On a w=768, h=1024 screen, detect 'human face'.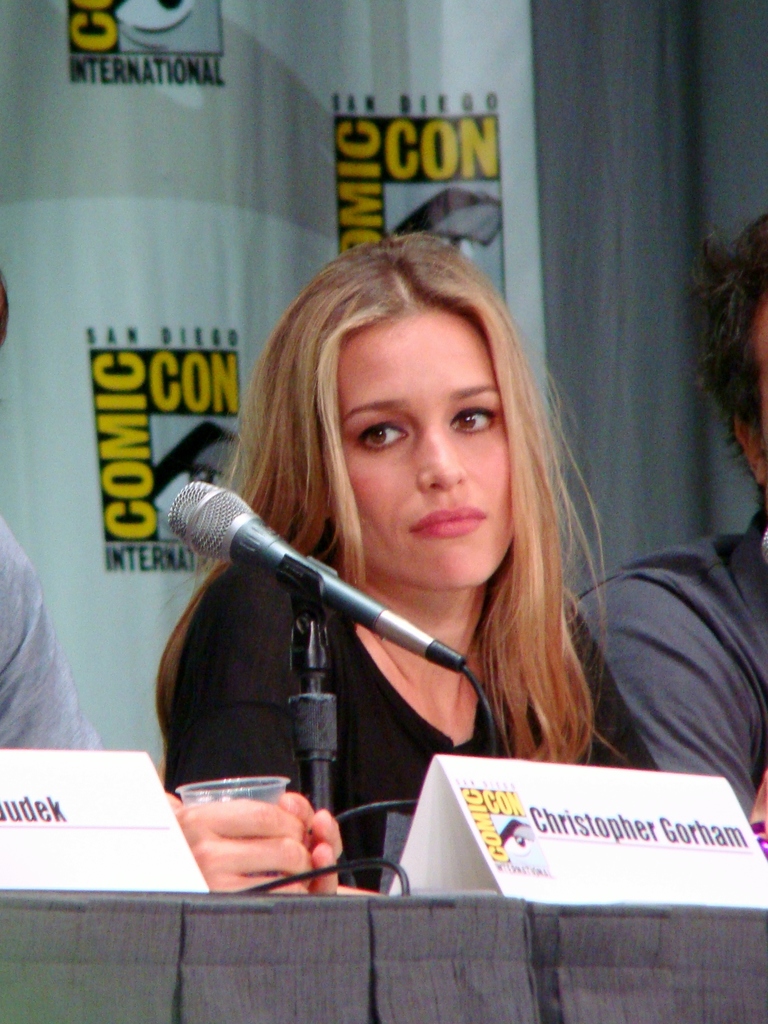
pyautogui.locateOnScreen(338, 321, 516, 596).
